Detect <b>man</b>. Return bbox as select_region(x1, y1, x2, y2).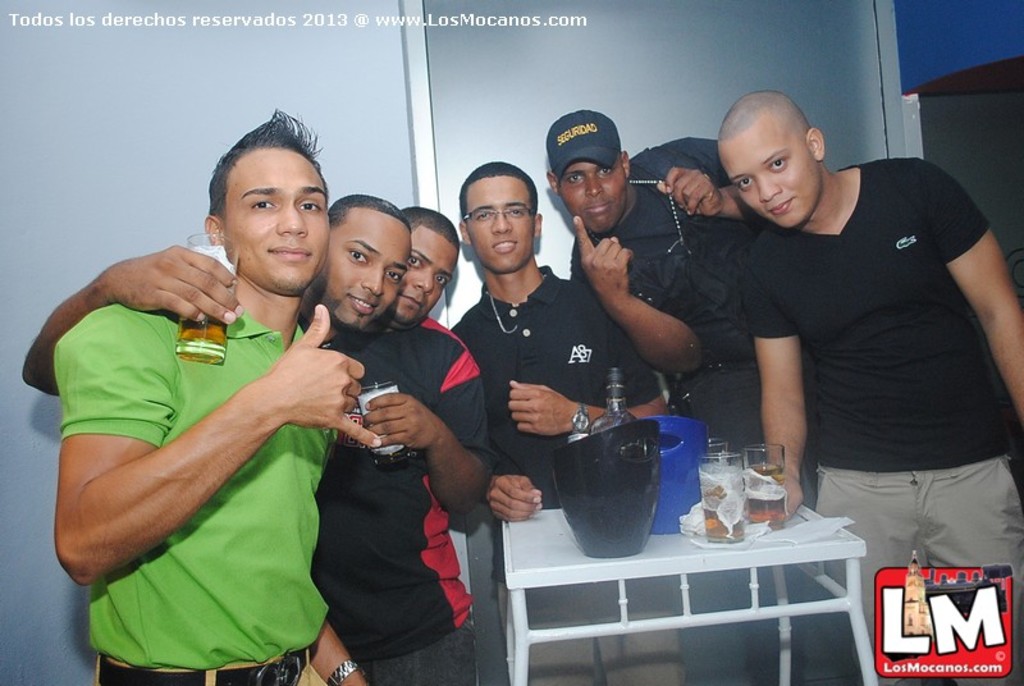
select_region(17, 189, 412, 401).
